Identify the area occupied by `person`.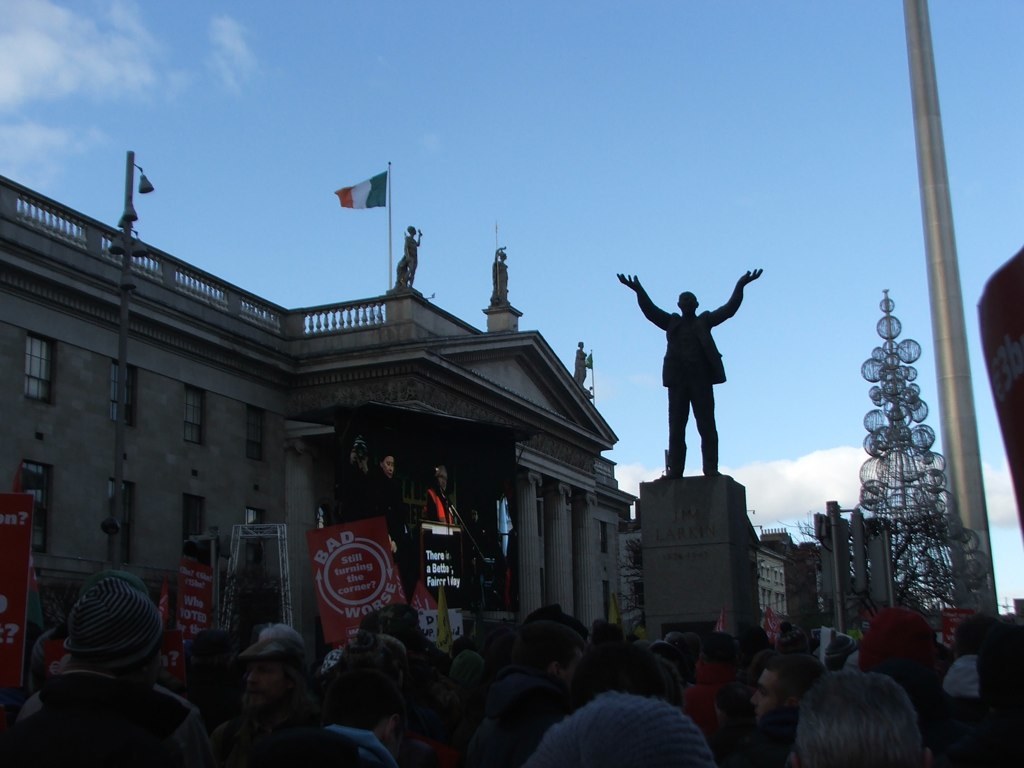
Area: (left=426, top=463, right=458, bottom=519).
